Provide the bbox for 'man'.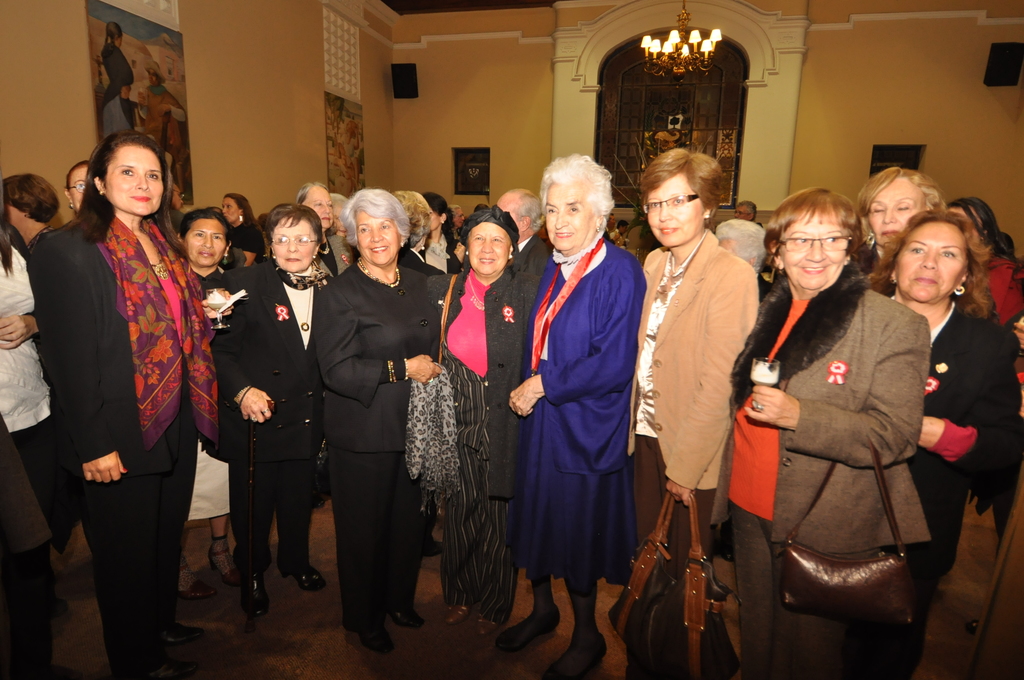
(x1=497, y1=188, x2=543, y2=313).
